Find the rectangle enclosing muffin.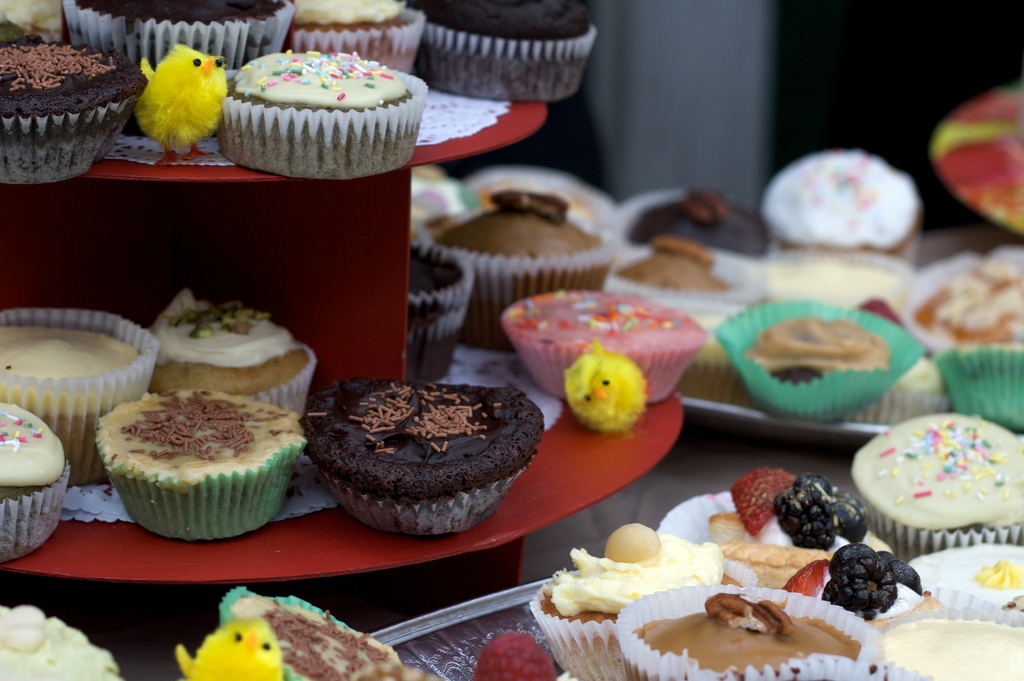
l=504, t=287, r=707, b=406.
